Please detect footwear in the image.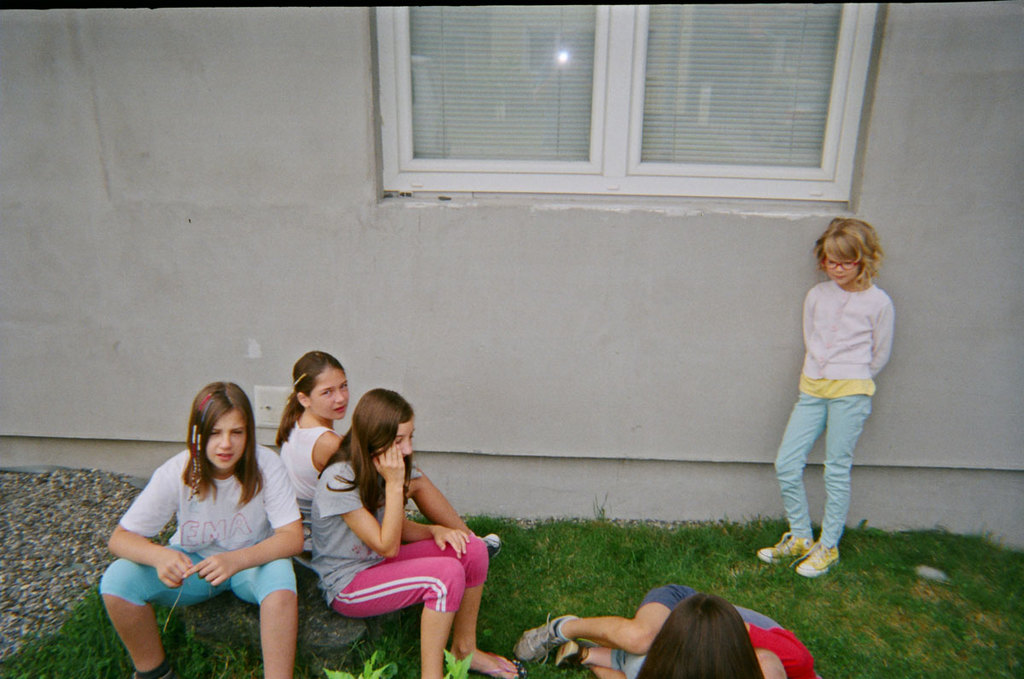
box(556, 641, 582, 667).
